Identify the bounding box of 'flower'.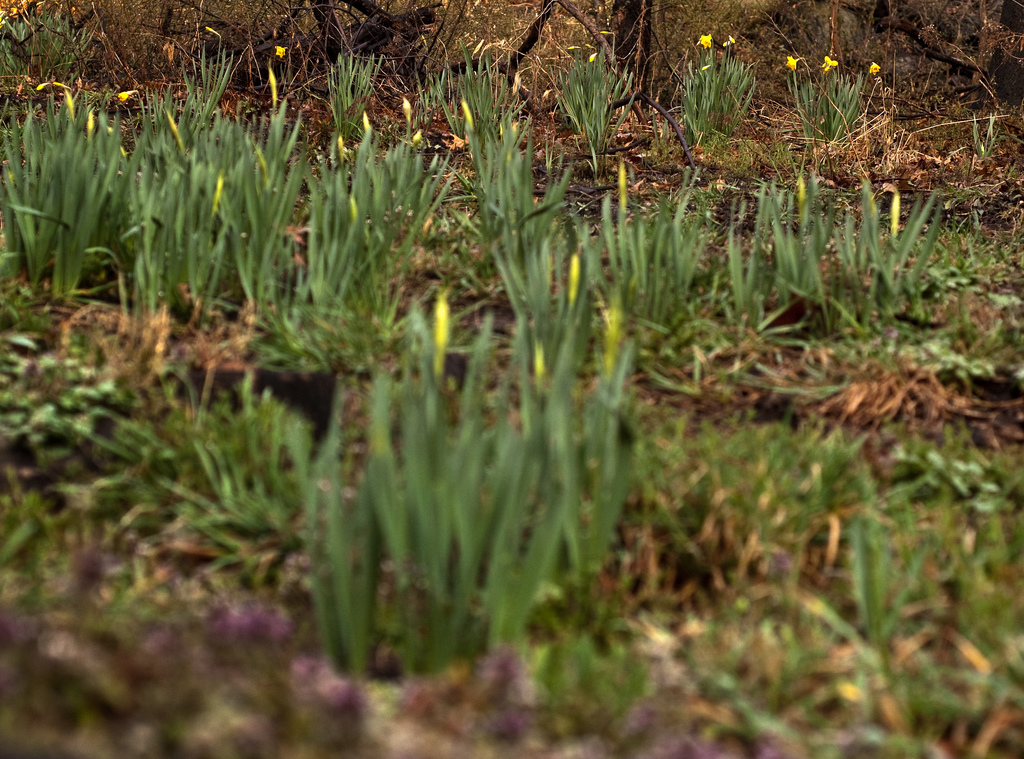
(left=274, top=45, right=284, bottom=57).
